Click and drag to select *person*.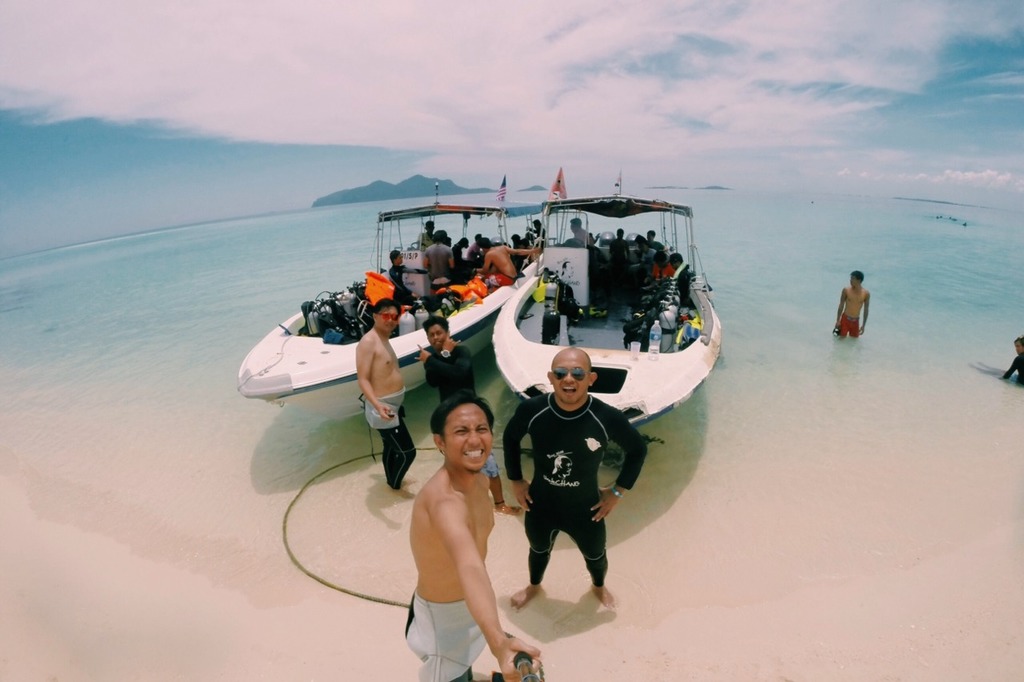
Selection: box(505, 335, 637, 618).
